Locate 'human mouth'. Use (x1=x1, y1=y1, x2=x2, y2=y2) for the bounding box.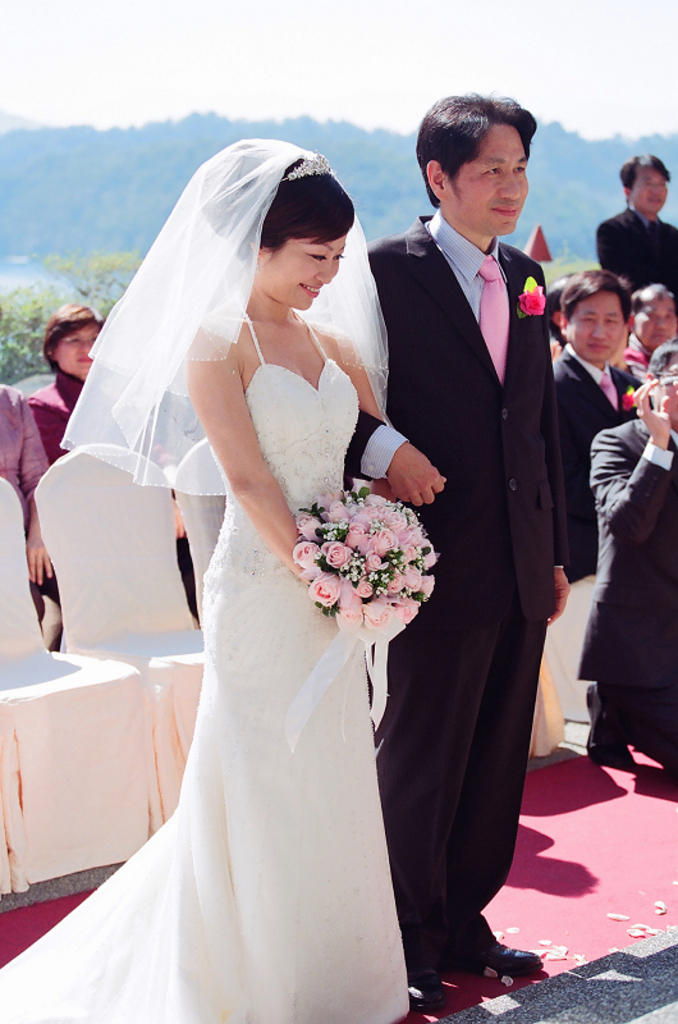
(x1=647, y1=198, x2=665, y2=209).
